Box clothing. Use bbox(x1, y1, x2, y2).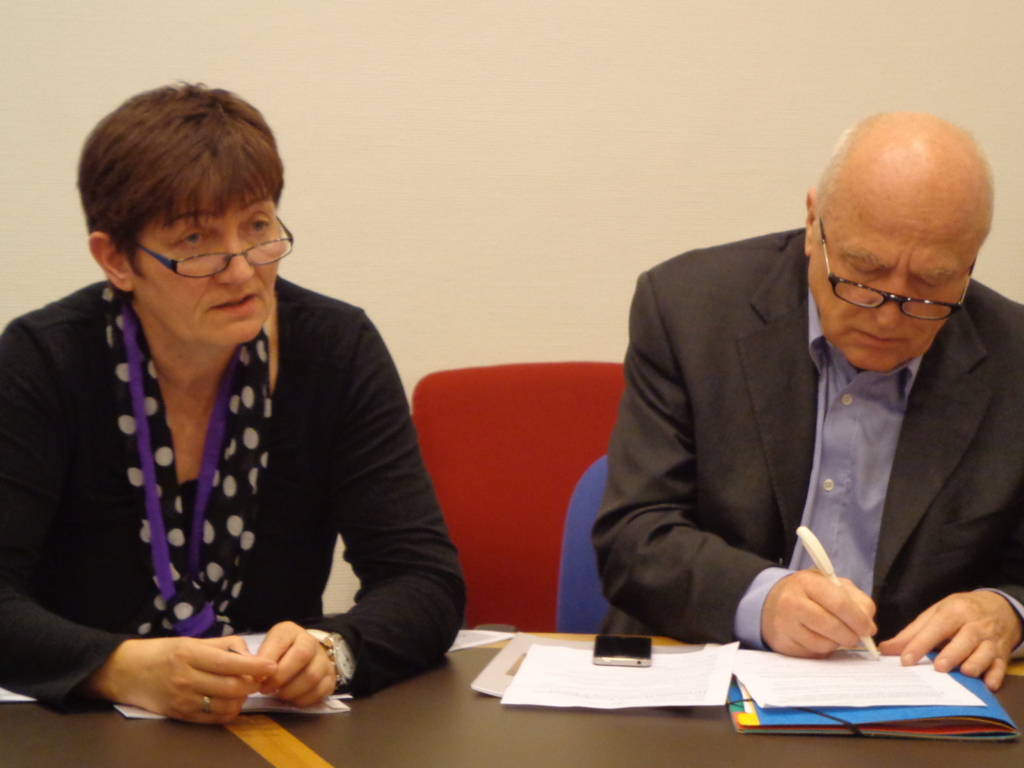
bbox(592, 227, 1023, 669).
